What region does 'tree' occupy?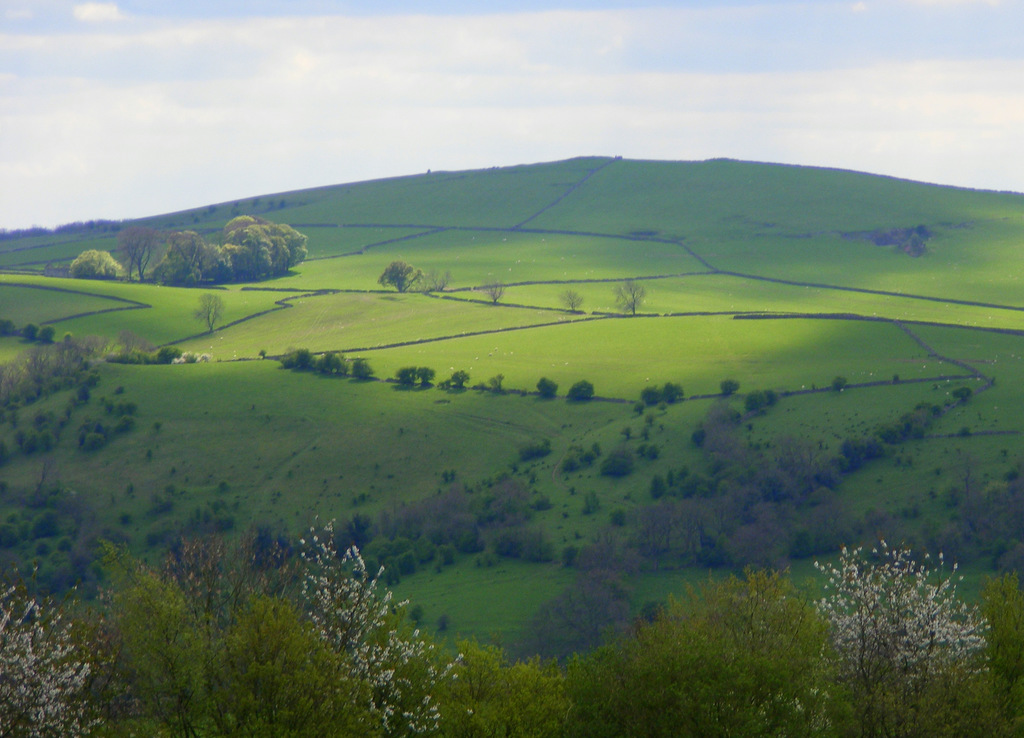
<box>440,370,471,390</box>.
